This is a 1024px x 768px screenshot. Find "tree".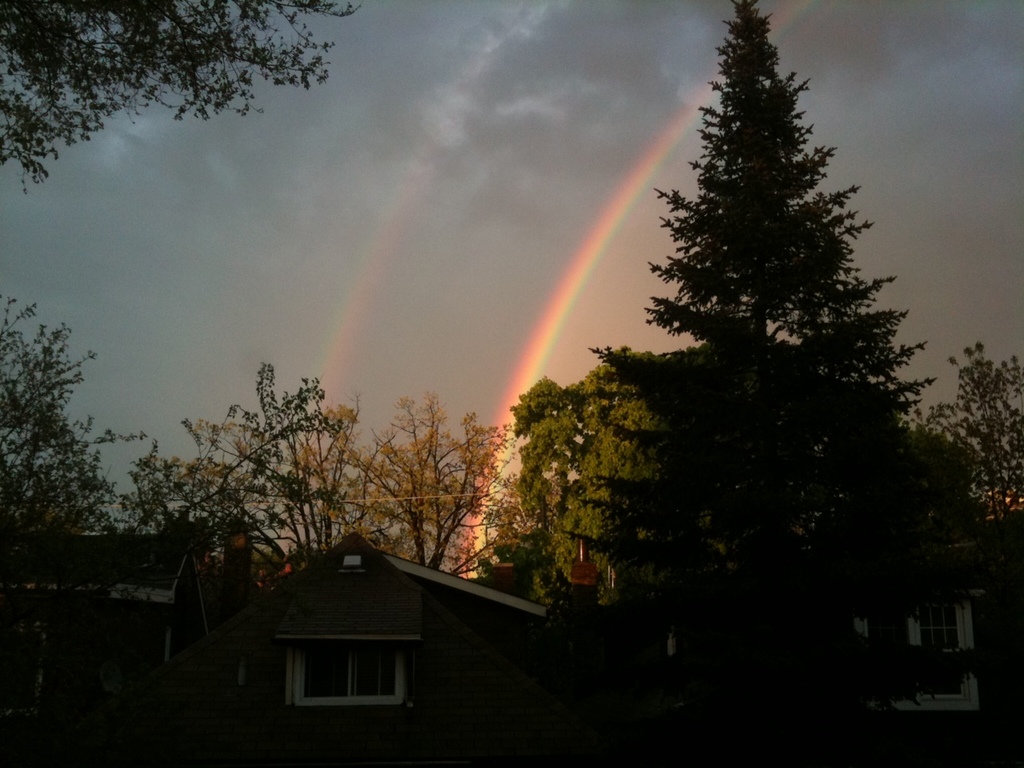
Bounding box: (136,382,522,622).
